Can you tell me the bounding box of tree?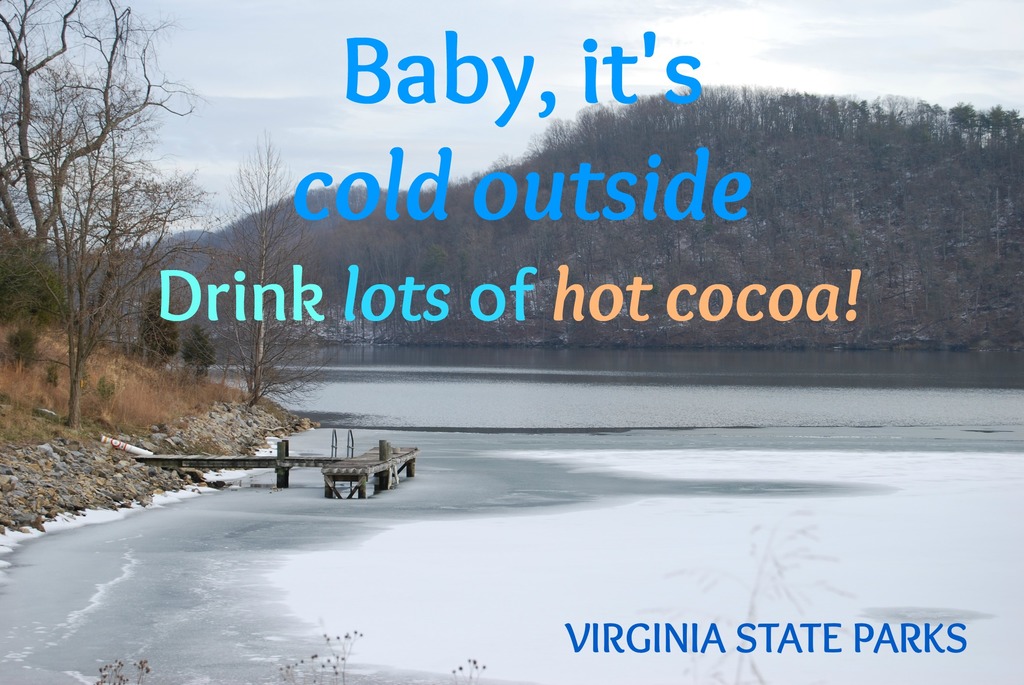
{"x1": 4, "y1": 202, "x2": 58, "y2": 379}.
